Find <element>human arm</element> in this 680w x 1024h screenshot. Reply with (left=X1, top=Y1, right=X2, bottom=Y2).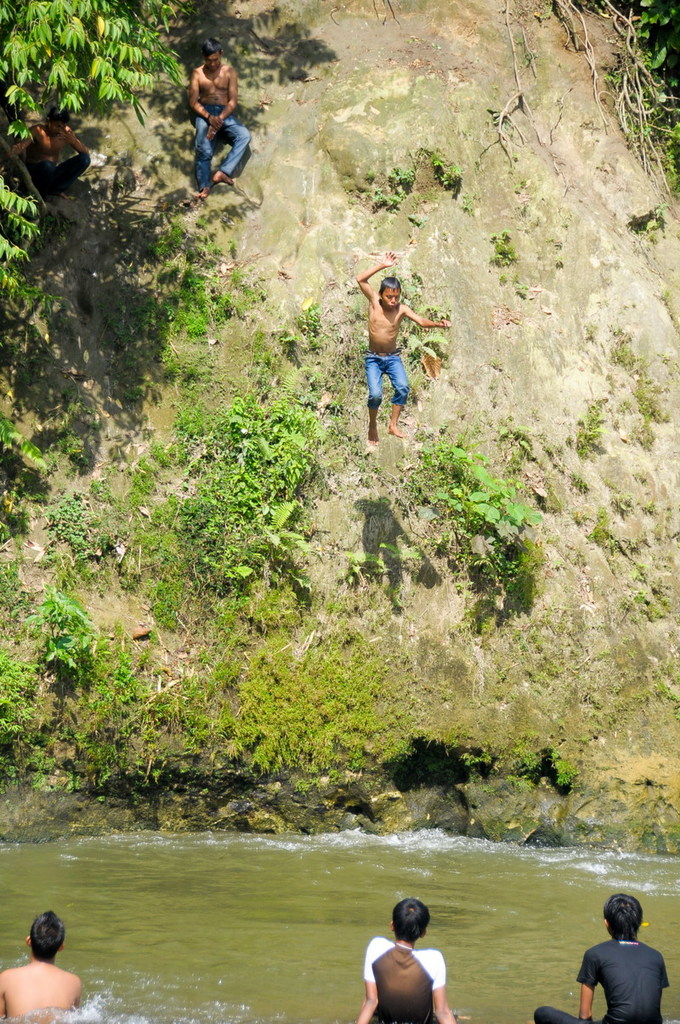
(left=392, top=298, right=452, bottom=330).
